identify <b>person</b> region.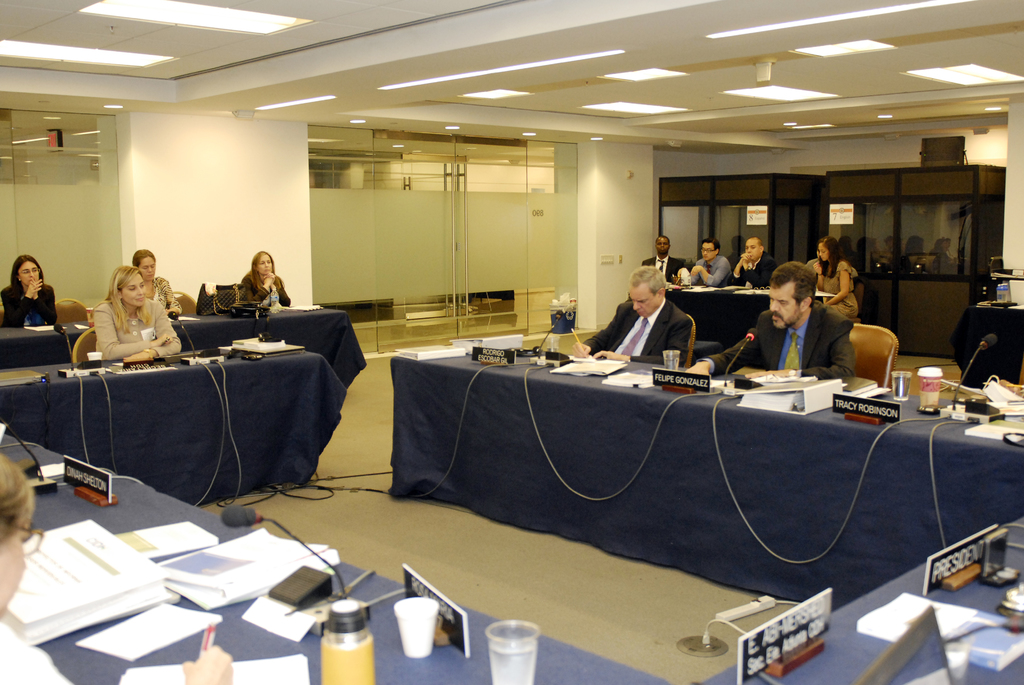
Region: [678, 242, 735, 288].
